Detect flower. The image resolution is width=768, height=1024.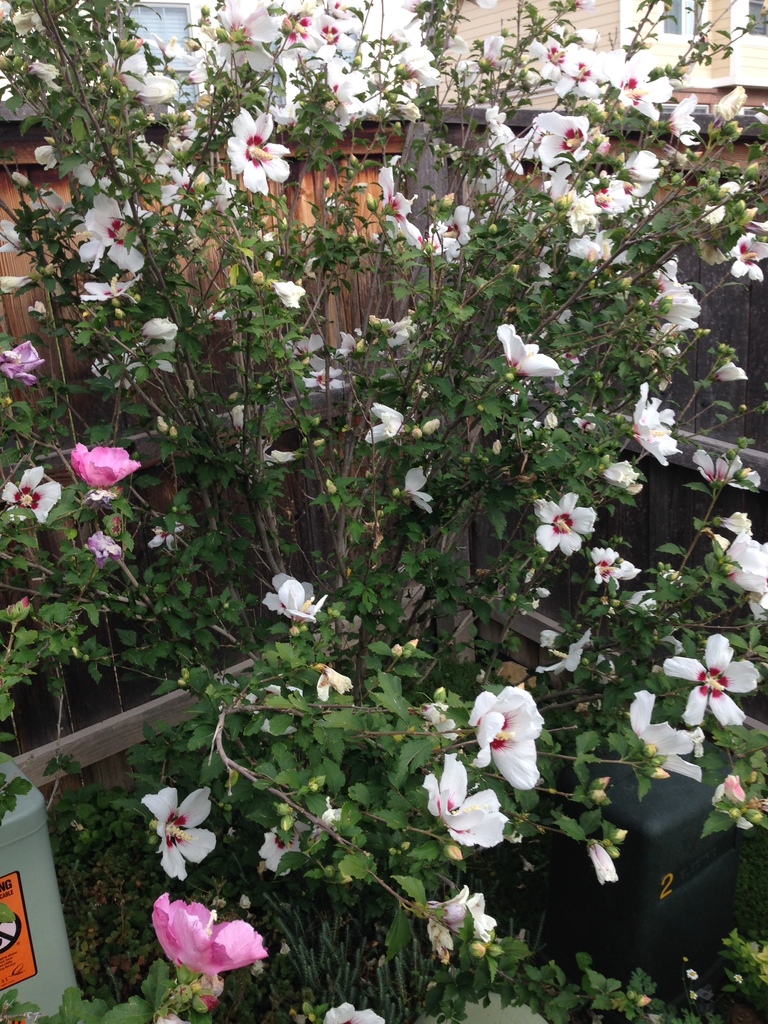
[x1=0, y1=468, x2=66, y2=524].
